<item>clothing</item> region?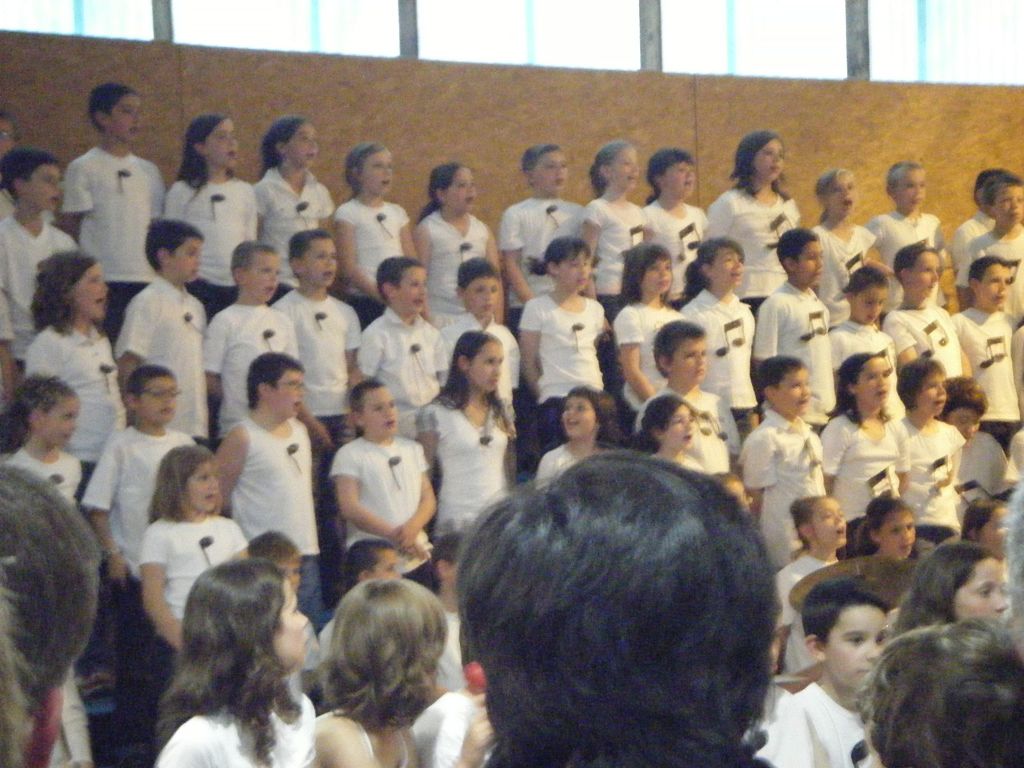
bbox=(865, 207, 948, 307)
